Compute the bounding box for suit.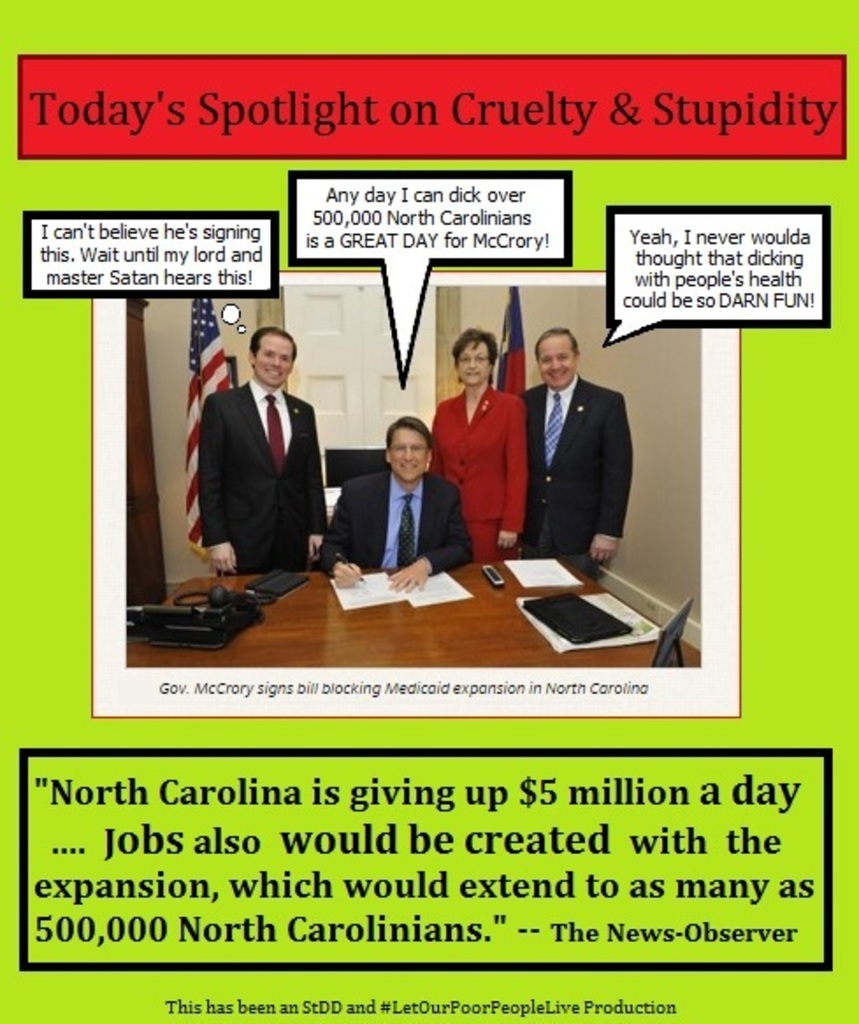
pyautogui.locateOnScreen(430, 379, 523, 537).
